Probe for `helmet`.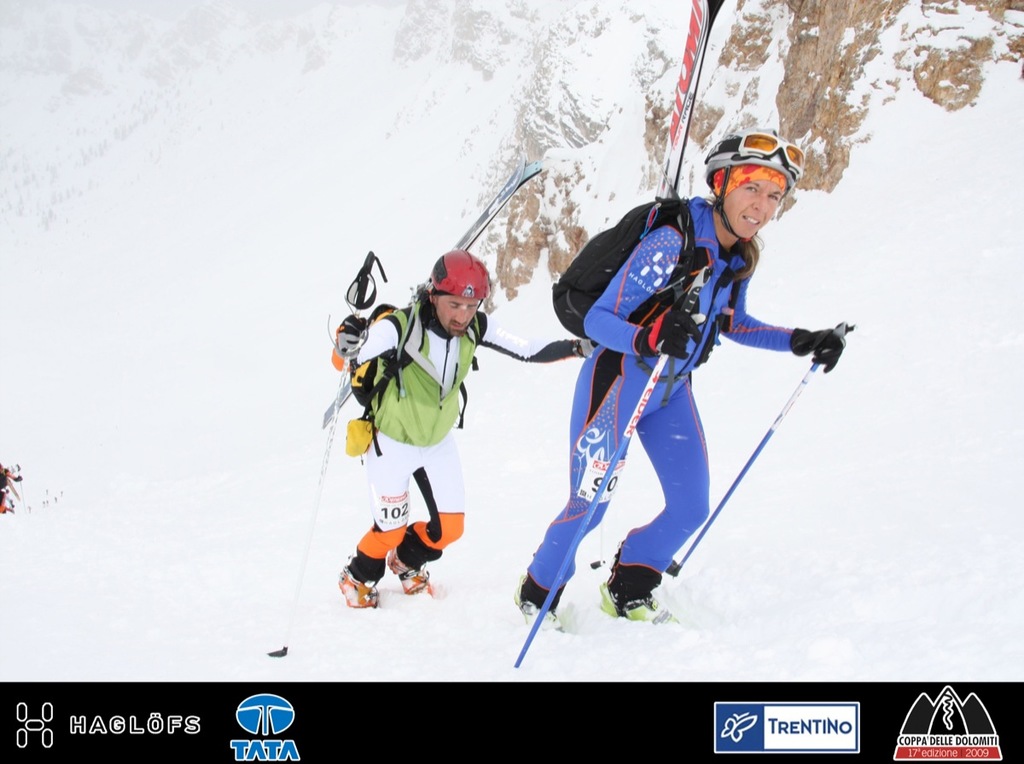
Probe result: region(428, 249, 492, 340).
